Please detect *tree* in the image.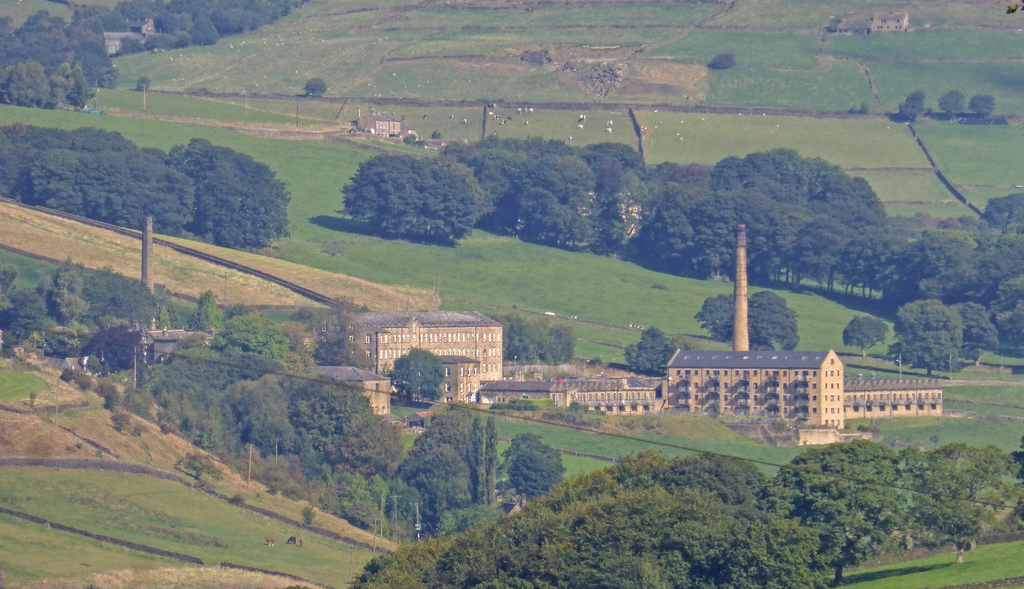
locate(506, 441, 564, 508).
